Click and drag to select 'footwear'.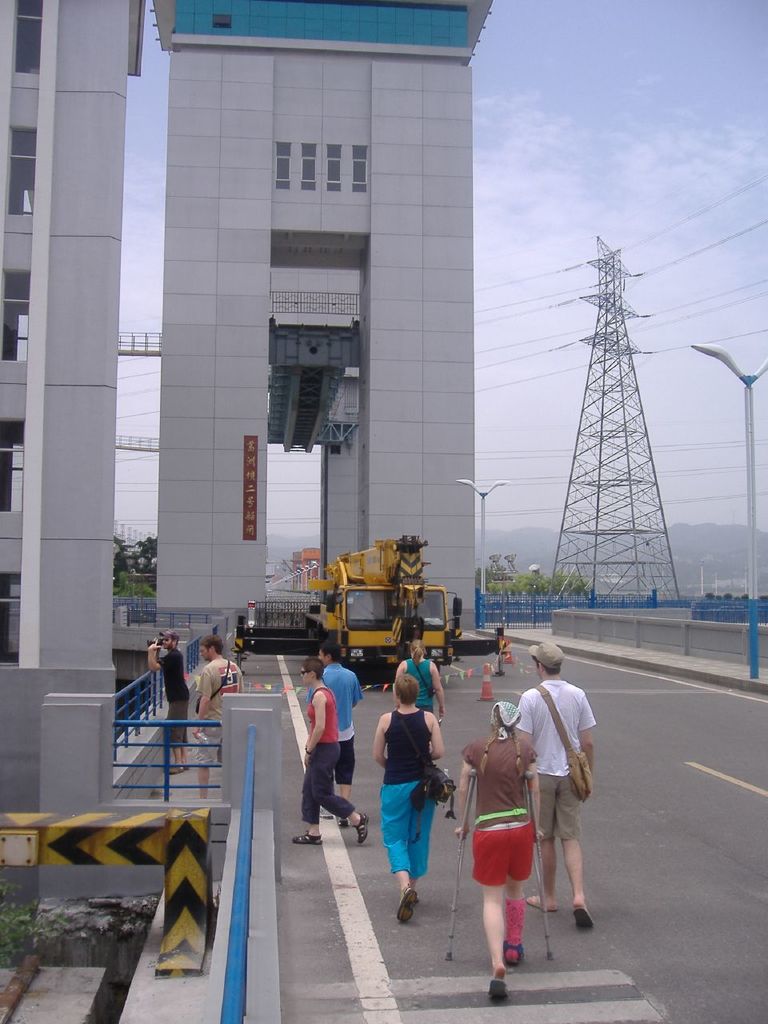
Selection: x1=169 y1=762 x2=192 y2=775.
